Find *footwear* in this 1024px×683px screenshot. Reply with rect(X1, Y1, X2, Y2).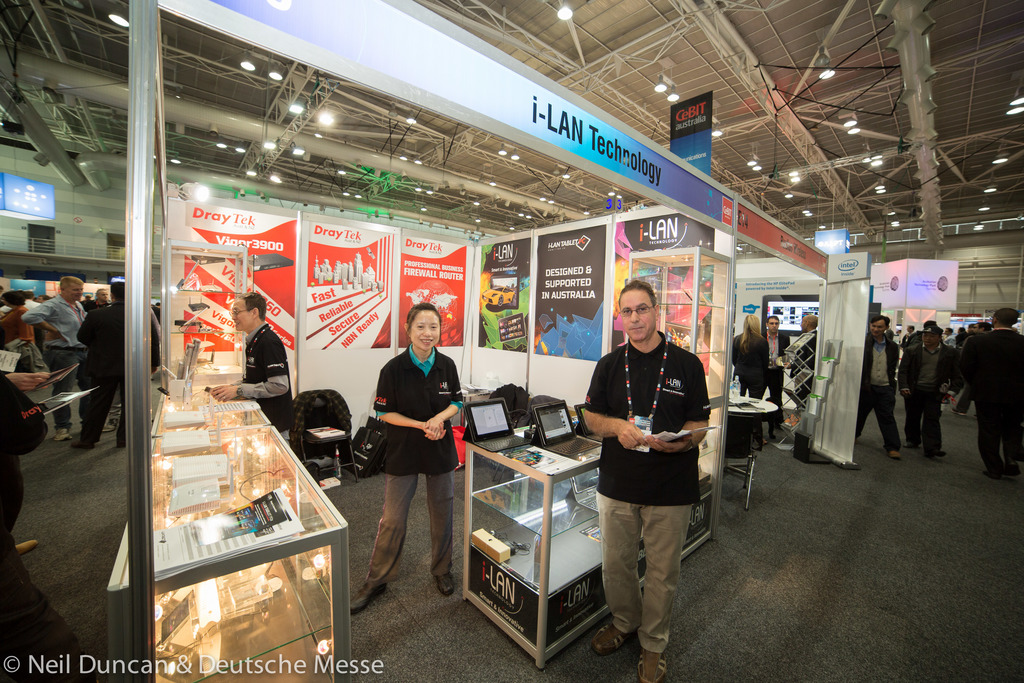
rect(636, 654, 673, 682).
